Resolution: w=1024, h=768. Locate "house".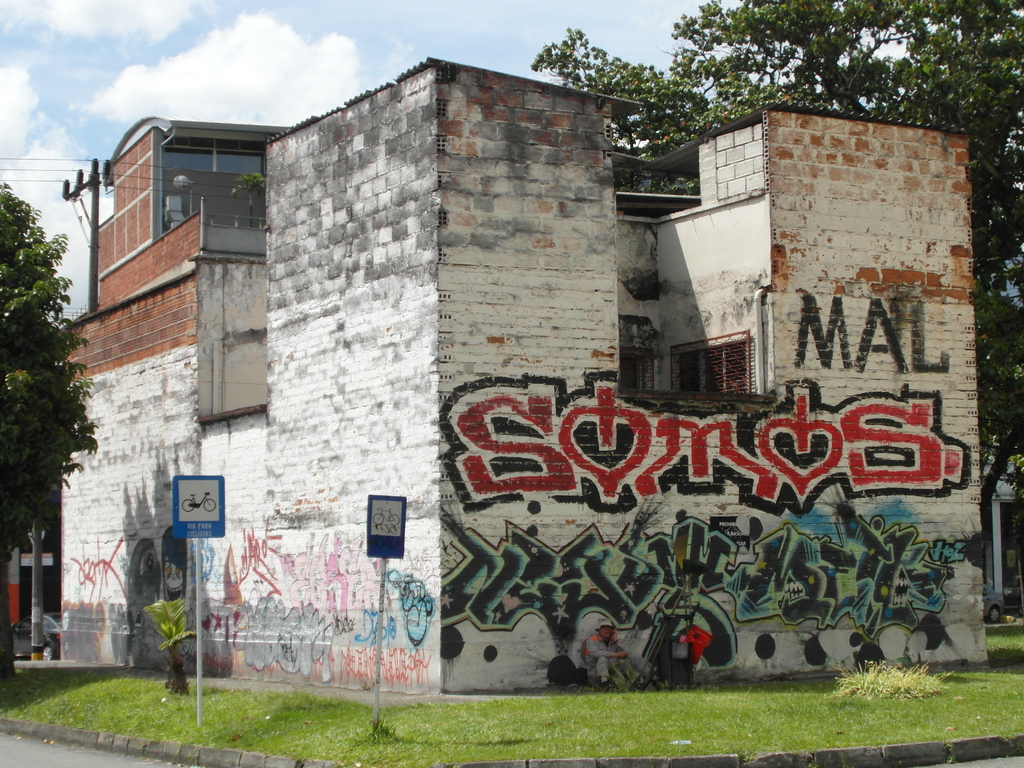
left=267, top=51, right=986, bottom=692.
